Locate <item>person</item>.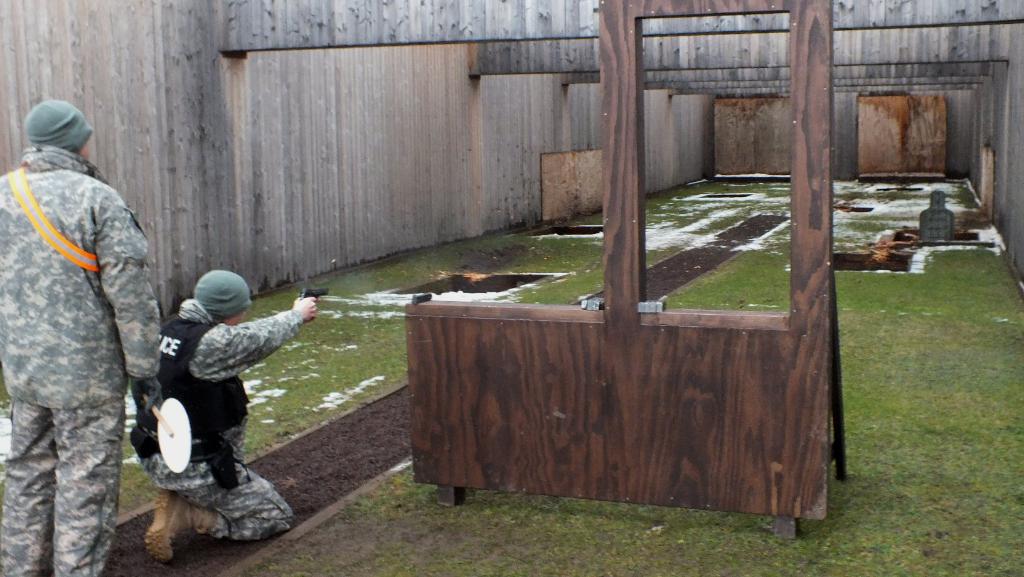
Bounding box: 0:98:166:576.
